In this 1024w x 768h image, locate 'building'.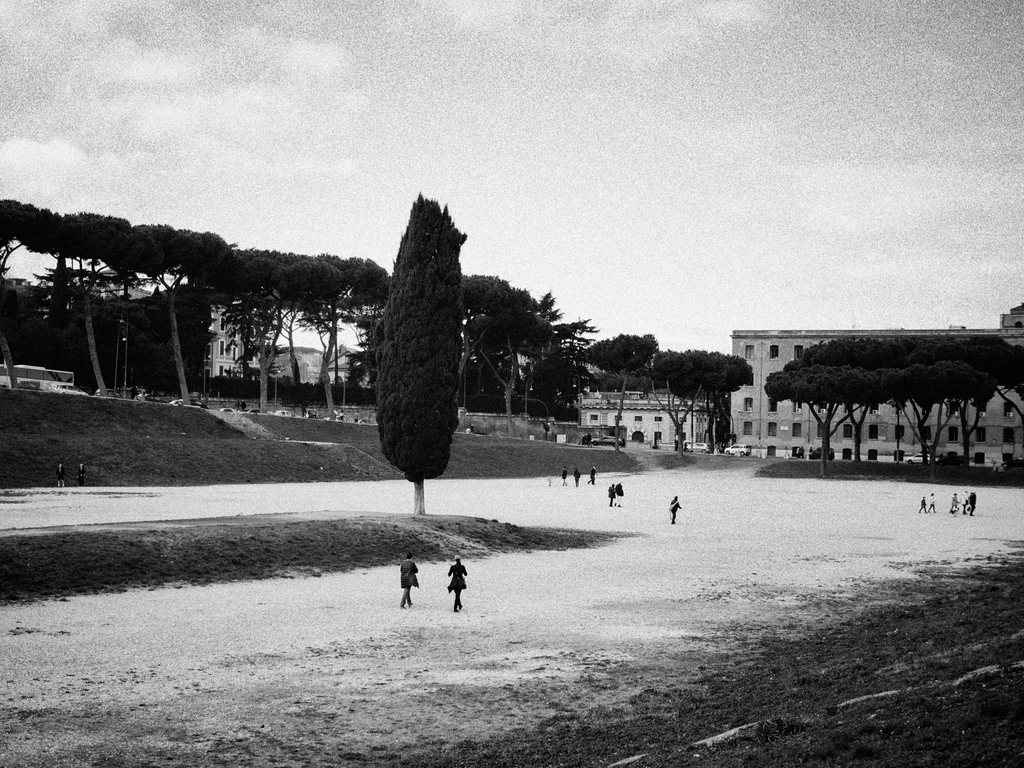
Bounding box: crop(205, 295, 247, 400).
